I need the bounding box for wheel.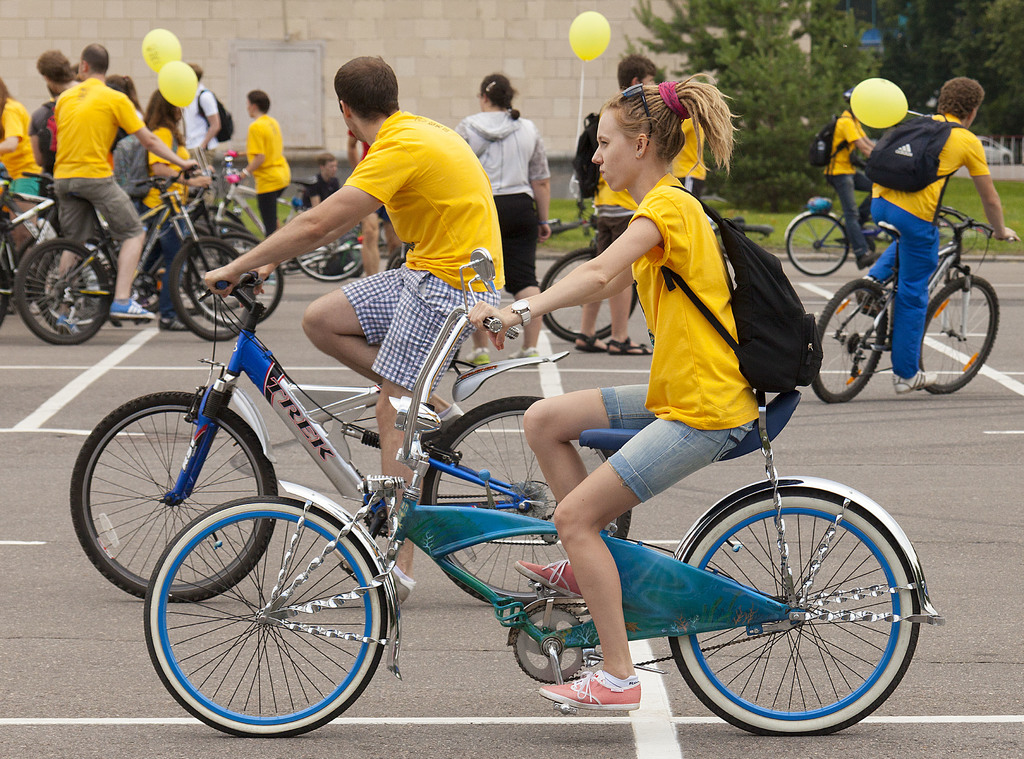
Here it is: (left=68, top=390, right=276, bottom=603).
